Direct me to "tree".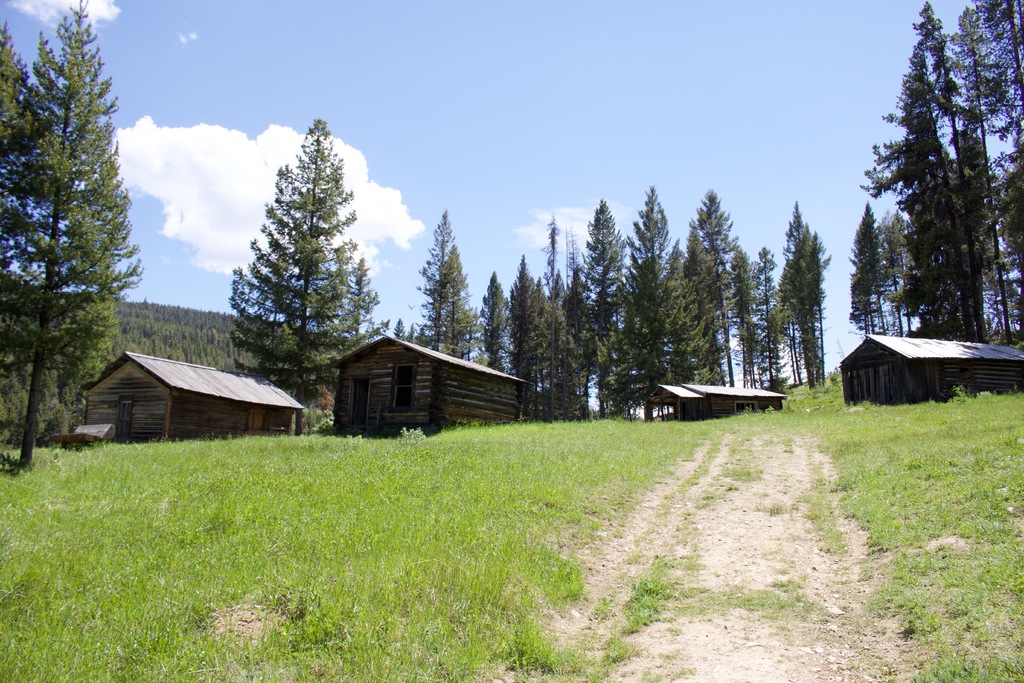
Direction: (0, 22, 49, 157).
